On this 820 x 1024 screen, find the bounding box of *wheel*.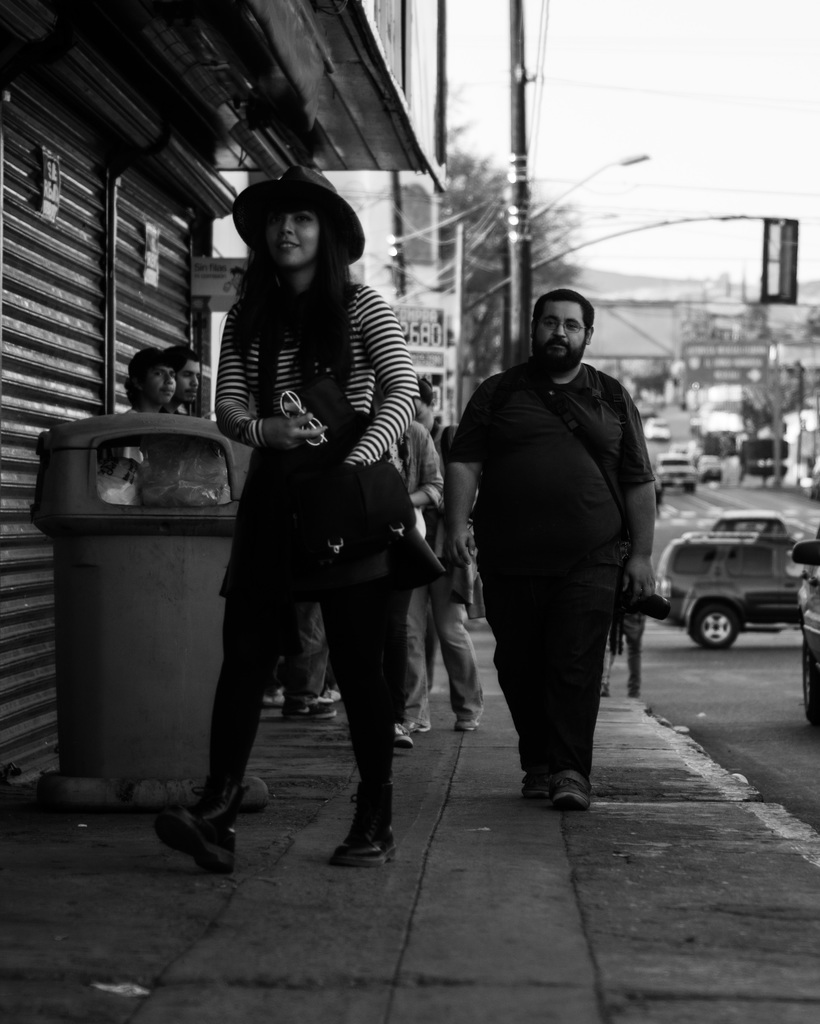
Bounding box: (687, 597, 743, 653).
